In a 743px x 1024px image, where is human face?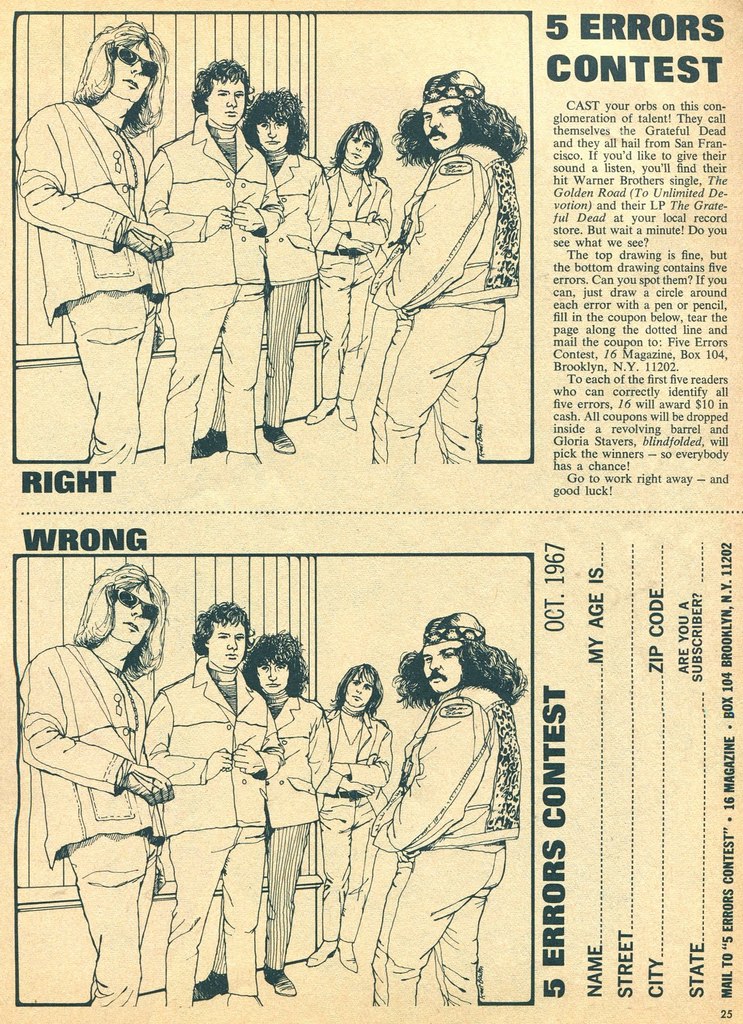
box=[256, 662, 291, 696].
